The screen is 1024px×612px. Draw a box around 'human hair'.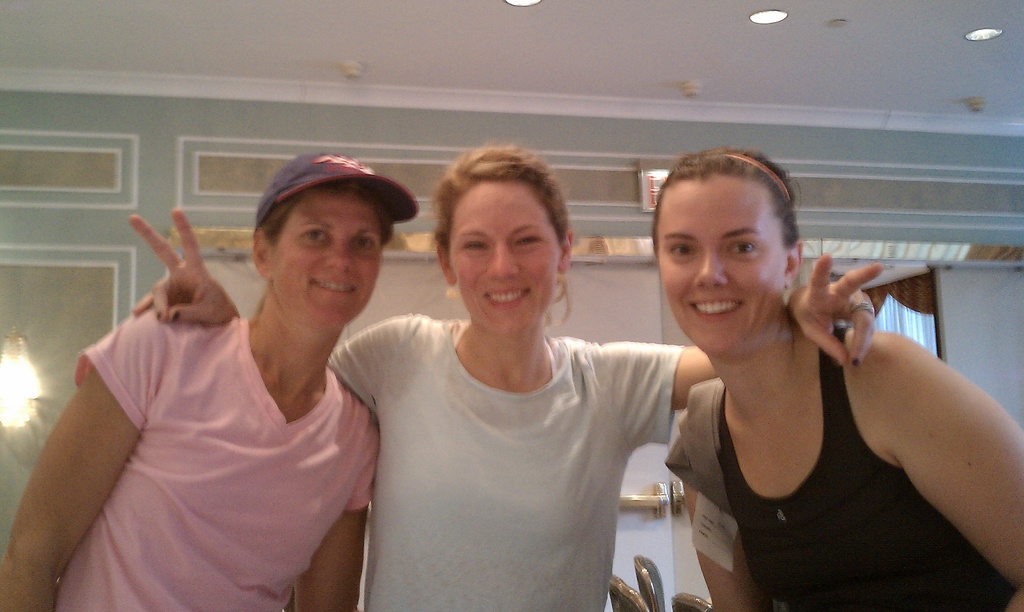
left=653, top=142, right=804, bottom=293.
